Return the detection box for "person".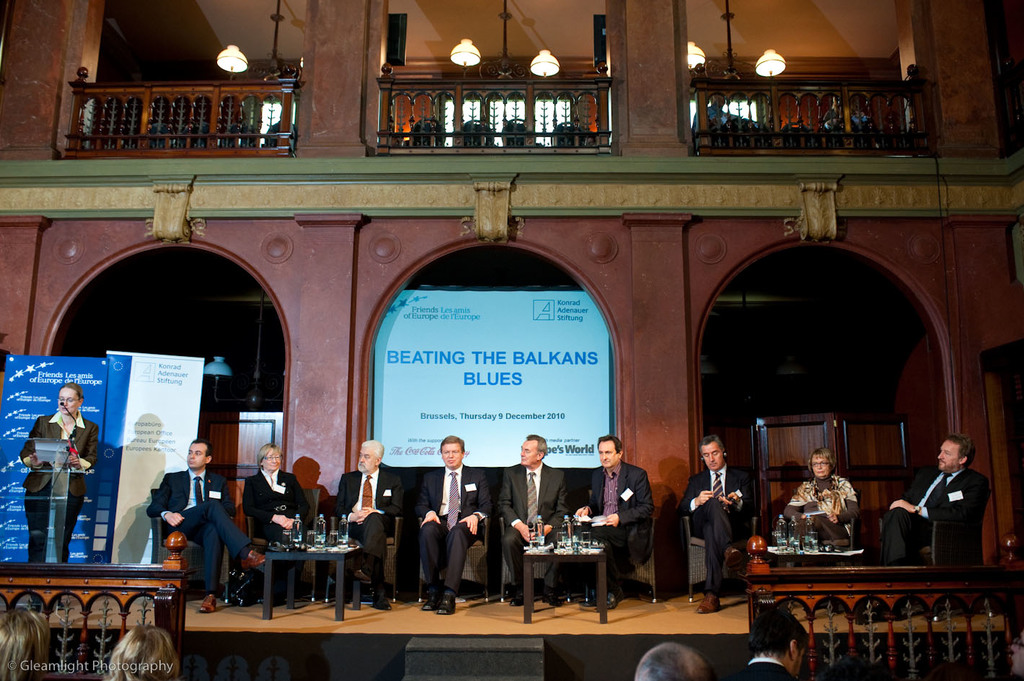
rect(494, 437, 567, 601).
